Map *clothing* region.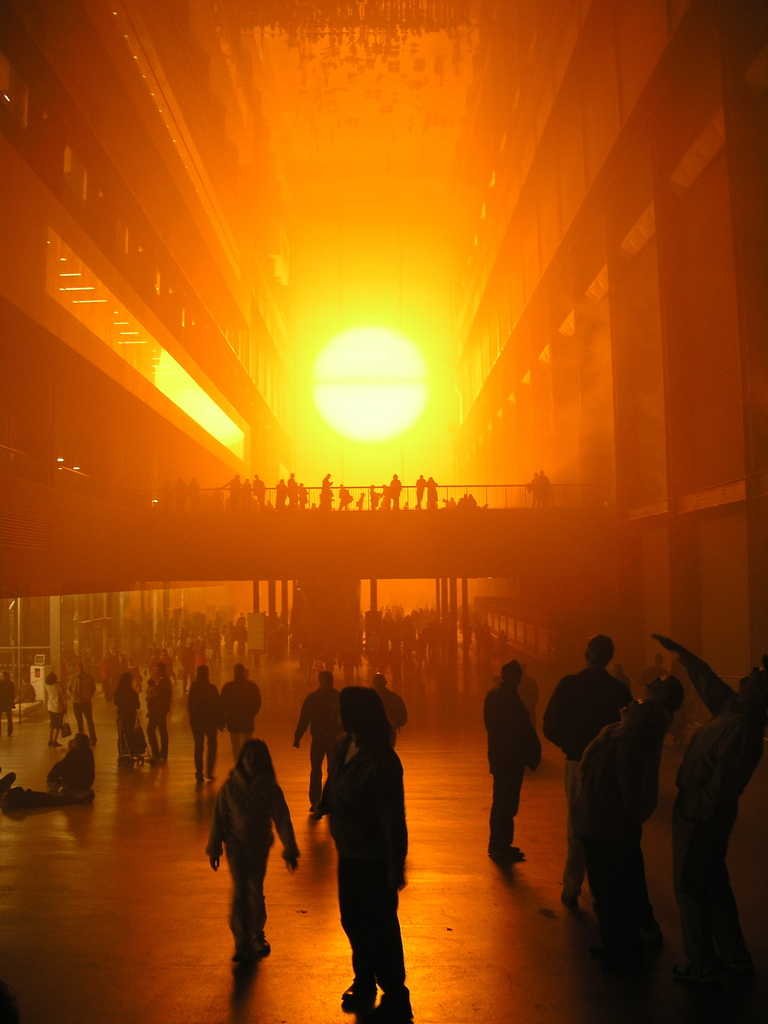
Mapped to box=[483, 680, 543, 858].
